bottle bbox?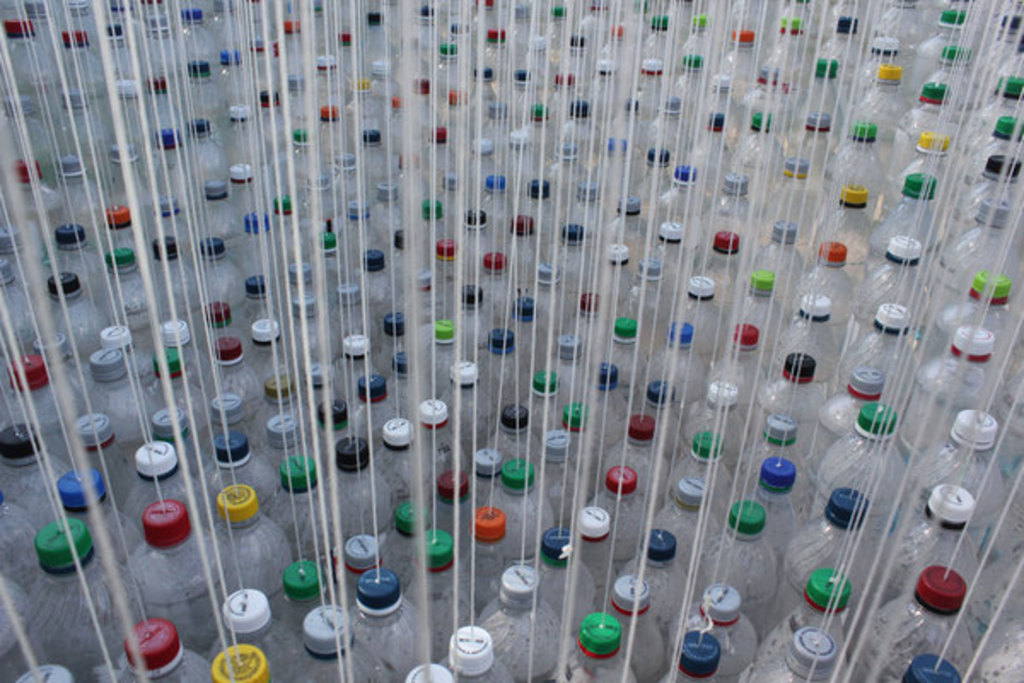
[505, 210, 543, 290]
